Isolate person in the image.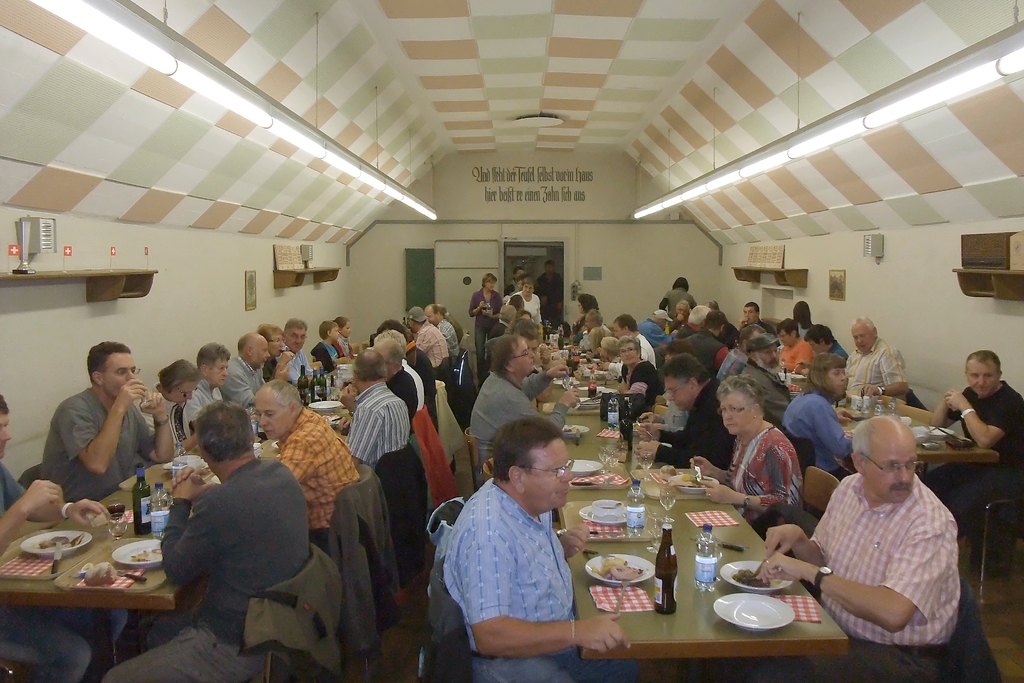
Isolated region: detection(796, 322, 849, 364).
